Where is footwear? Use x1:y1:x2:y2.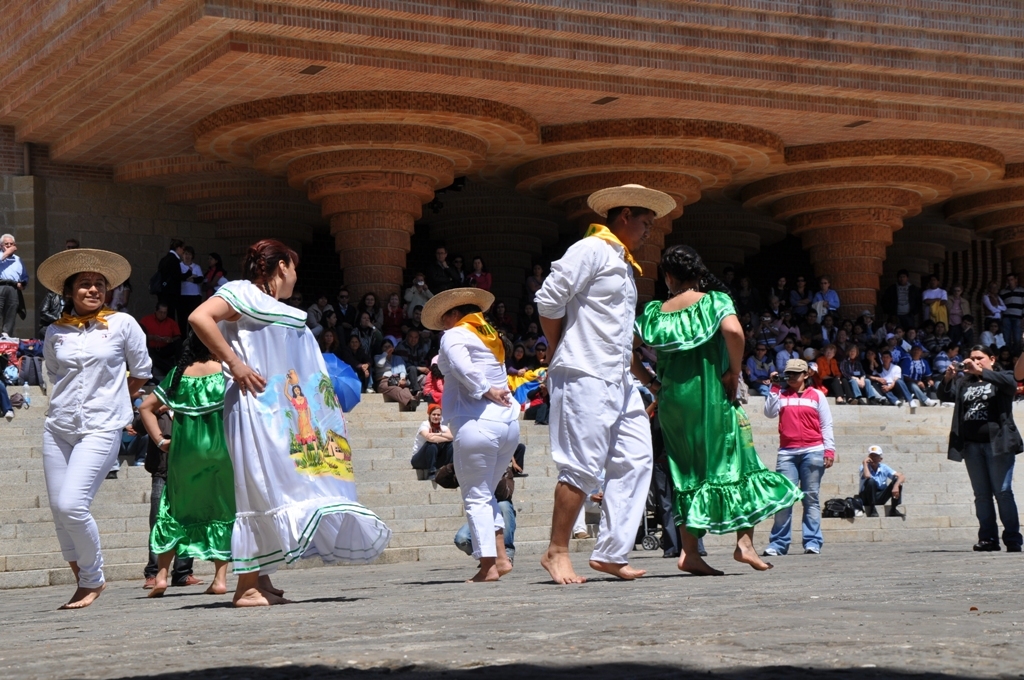
973:540:1000:550.
